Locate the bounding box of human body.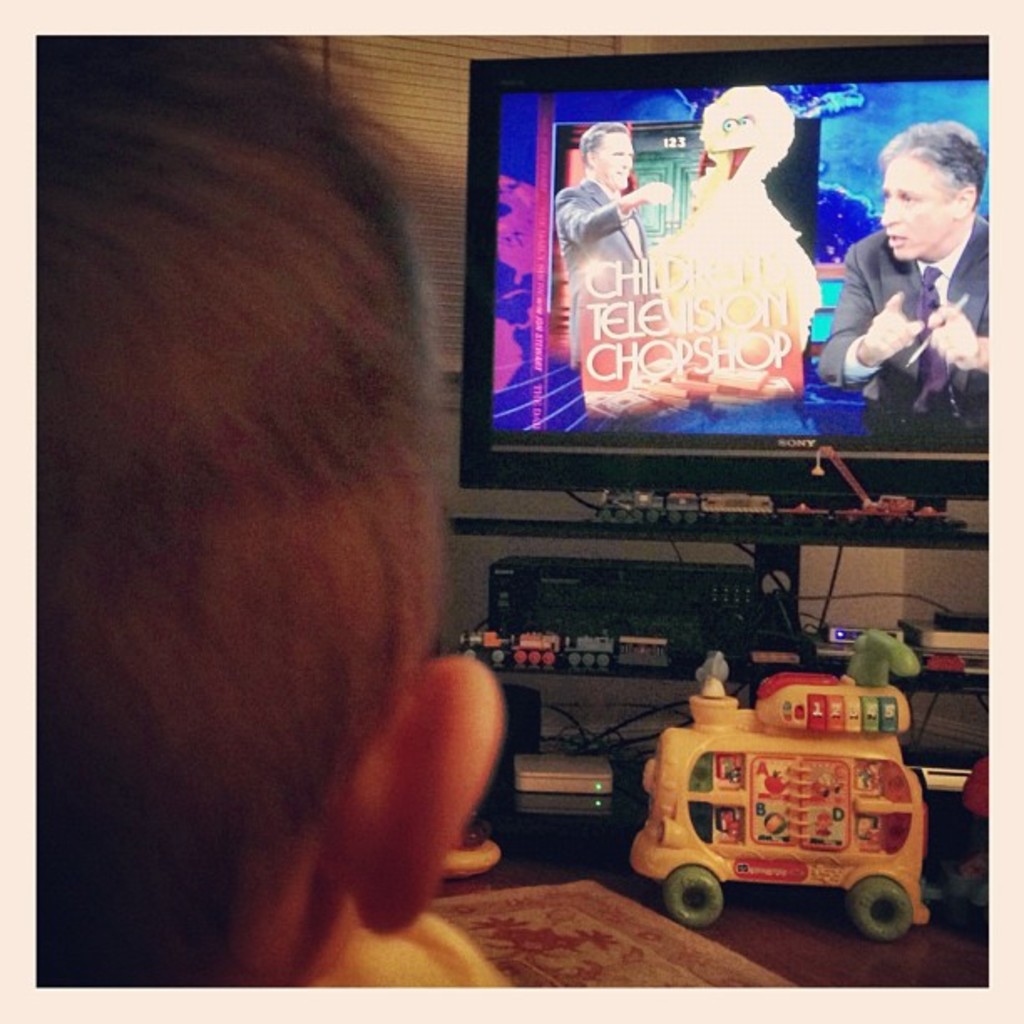
Bounding box: <box>838,152,997,432</box>.
